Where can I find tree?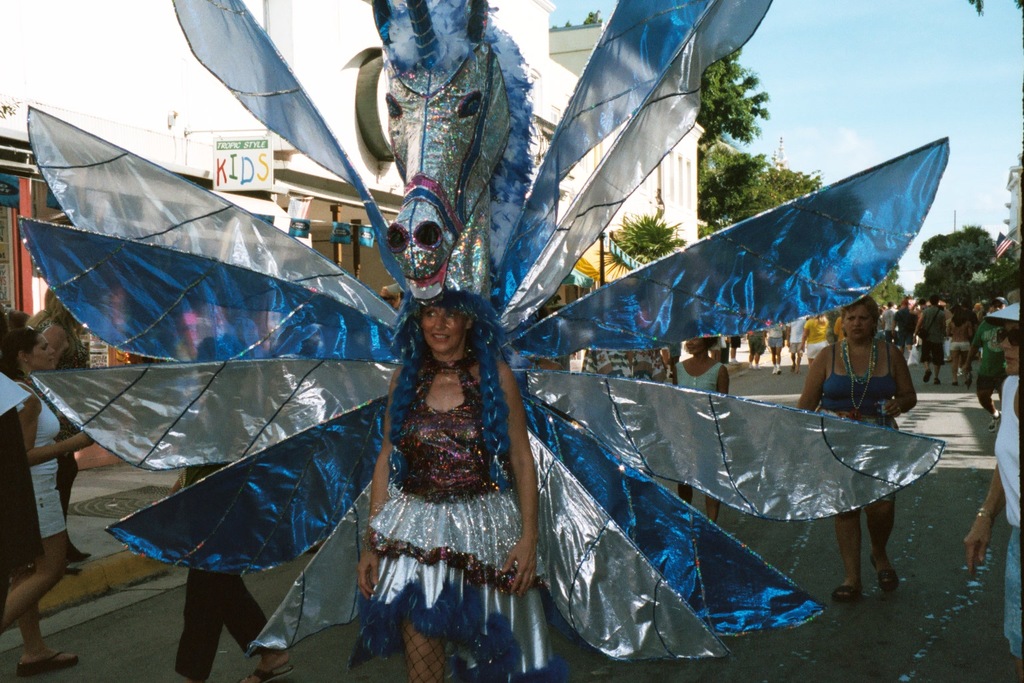
You can find it at [695, 15, 777, 275].
